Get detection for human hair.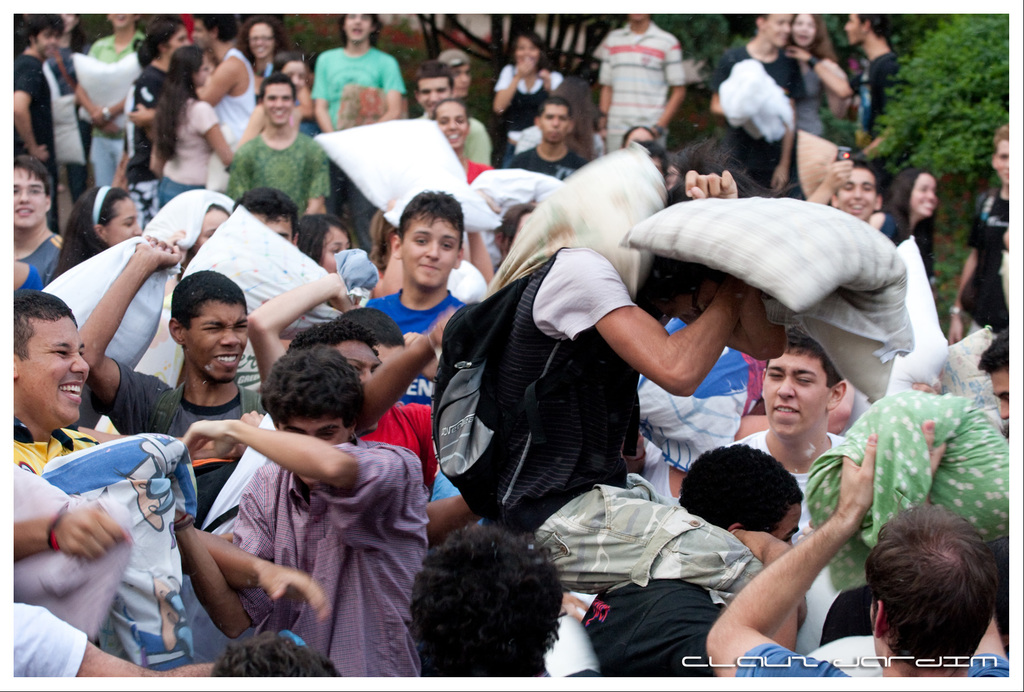
Detection: select_region(284, 317, 378, 351).
